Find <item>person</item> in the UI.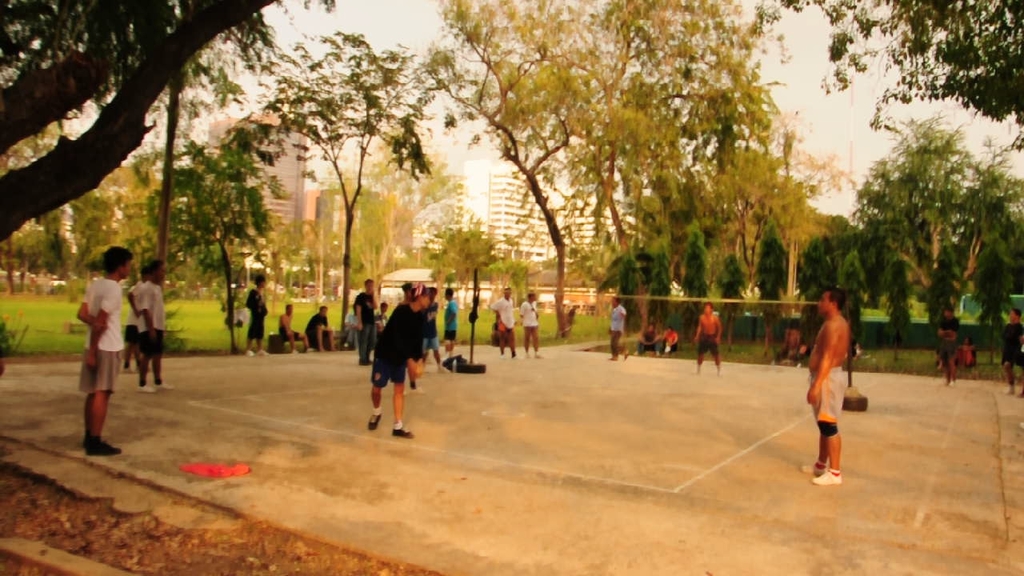
UI element at detection(119, 259, 143, 373).
